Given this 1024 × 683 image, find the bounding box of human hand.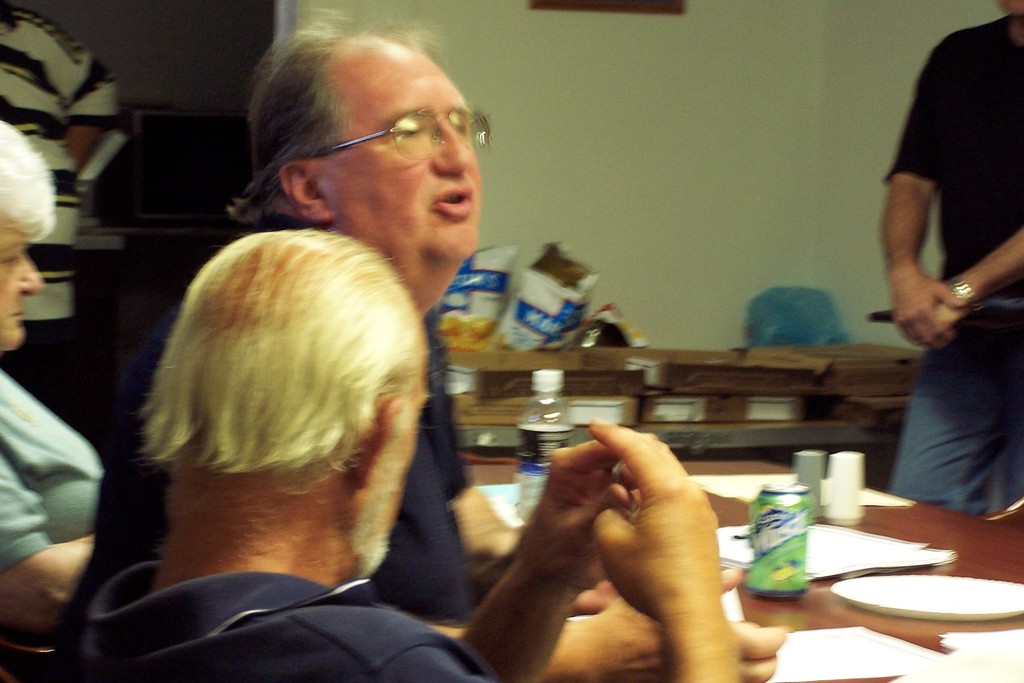
575, 570, 743, 619.
